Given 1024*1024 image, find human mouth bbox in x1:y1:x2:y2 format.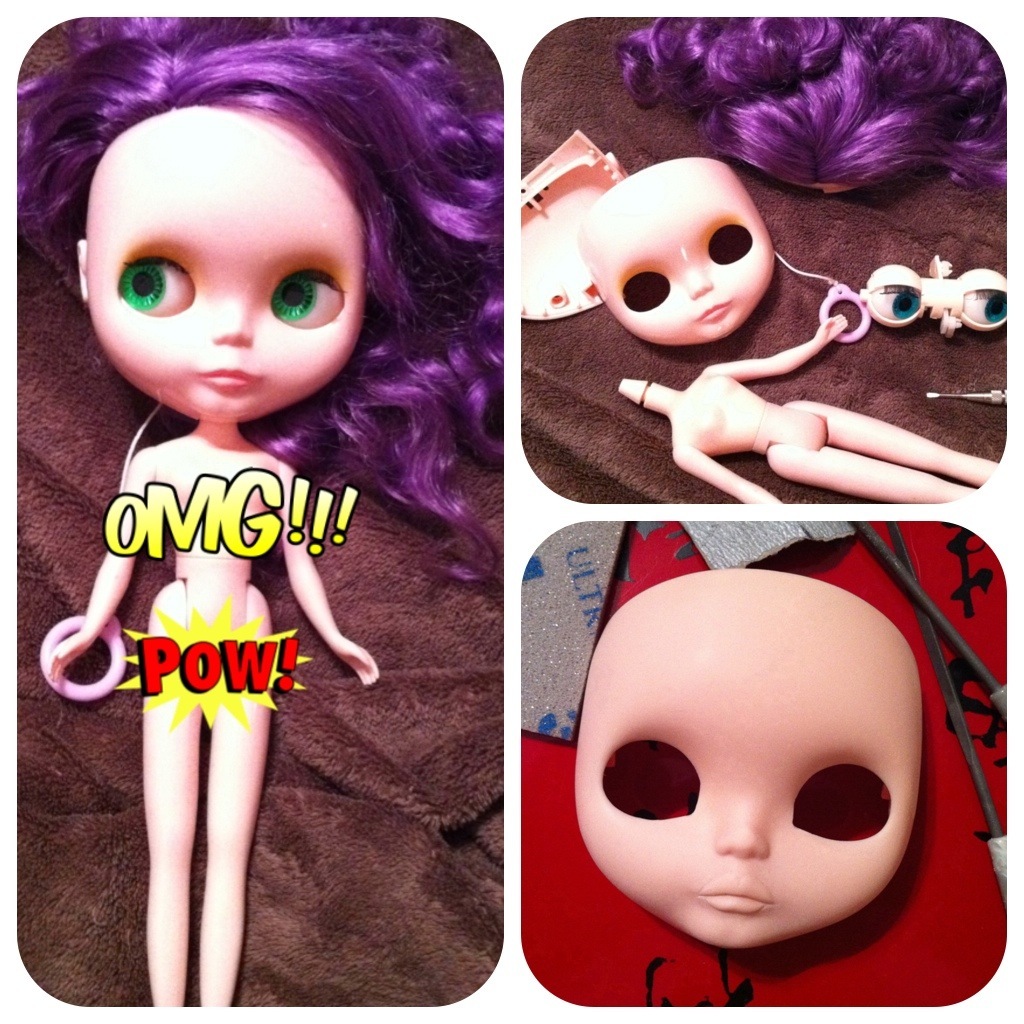
188:359:267:393.
